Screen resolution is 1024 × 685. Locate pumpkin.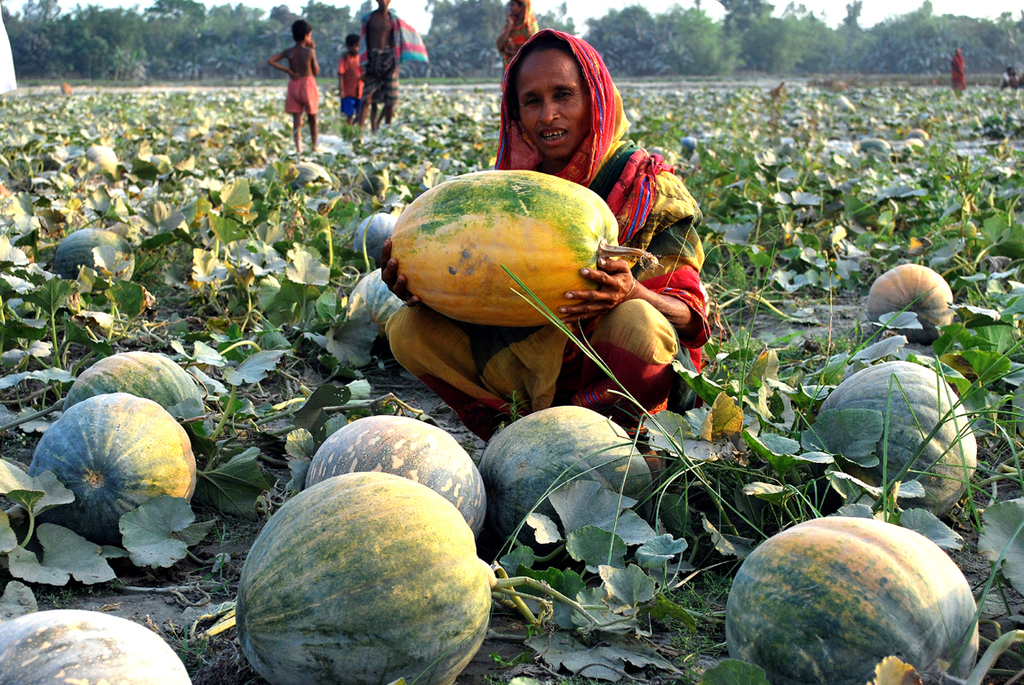
[x1=805, y1=358, x2=984, y2=522].
